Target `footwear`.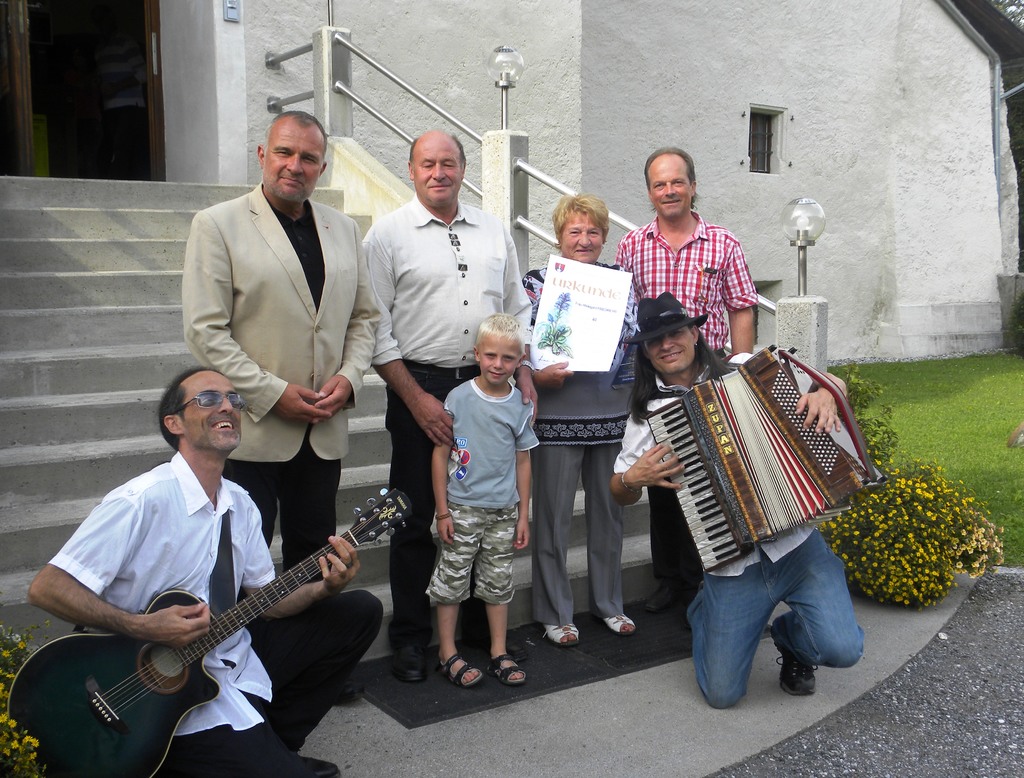
Target region: 543, 621, 577, 645.
